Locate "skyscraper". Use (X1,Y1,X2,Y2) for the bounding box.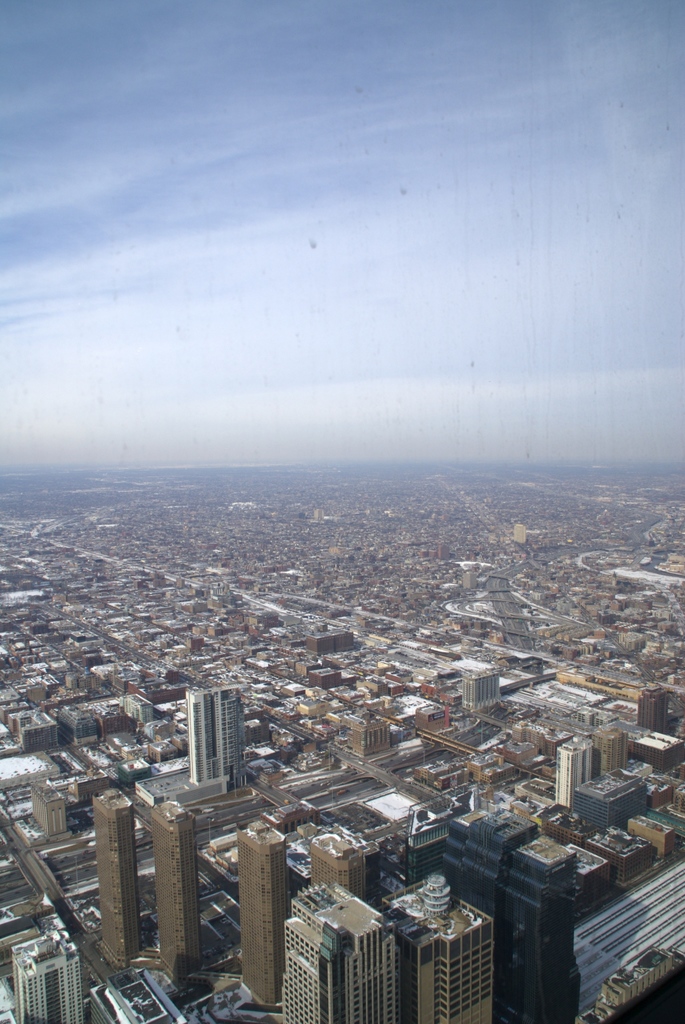
(280,876,403,1023).
